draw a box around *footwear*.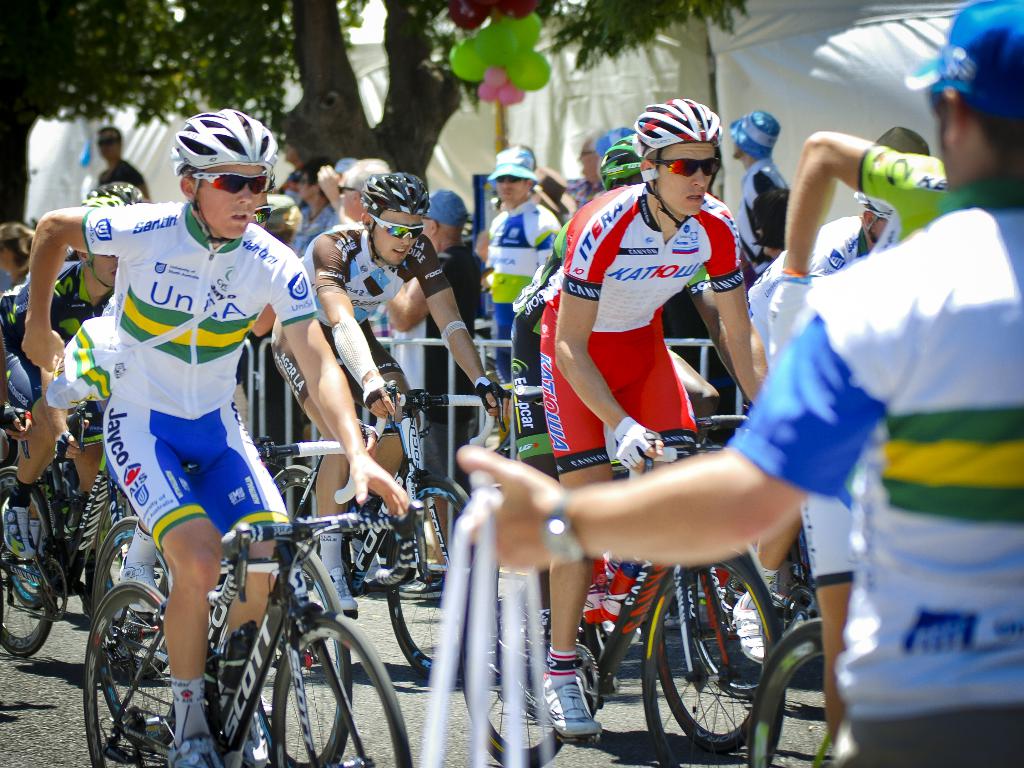
rect(536, 671, 609, 741).
